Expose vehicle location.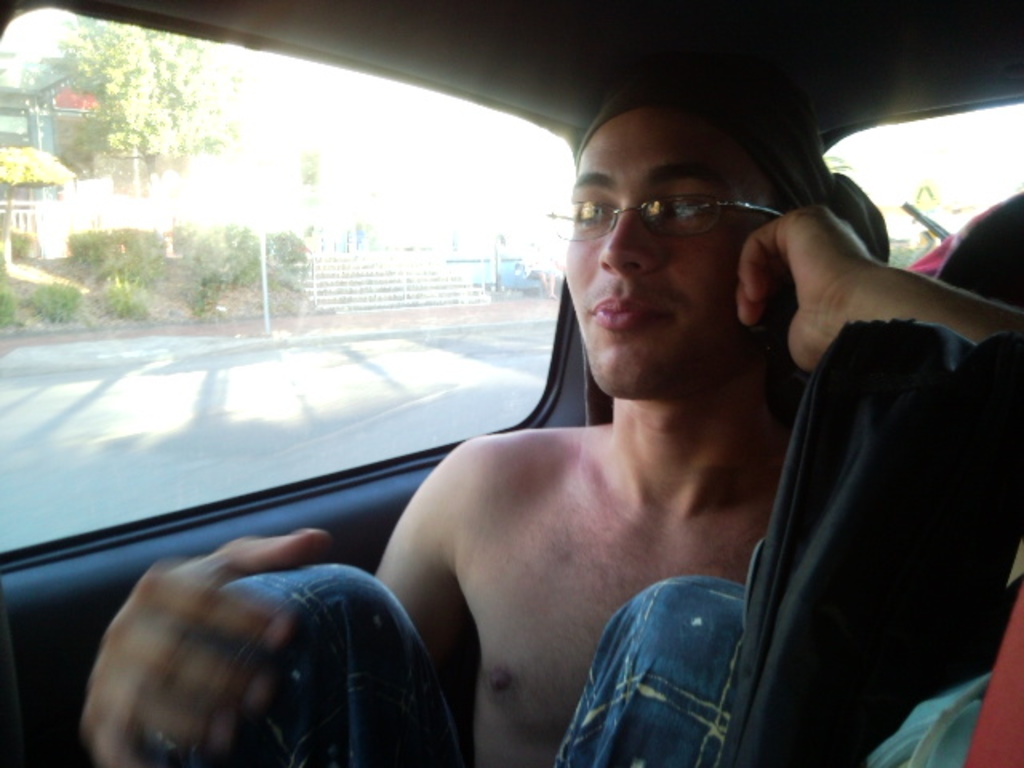
Exposed at <box>0,0,1022,766</box>.
